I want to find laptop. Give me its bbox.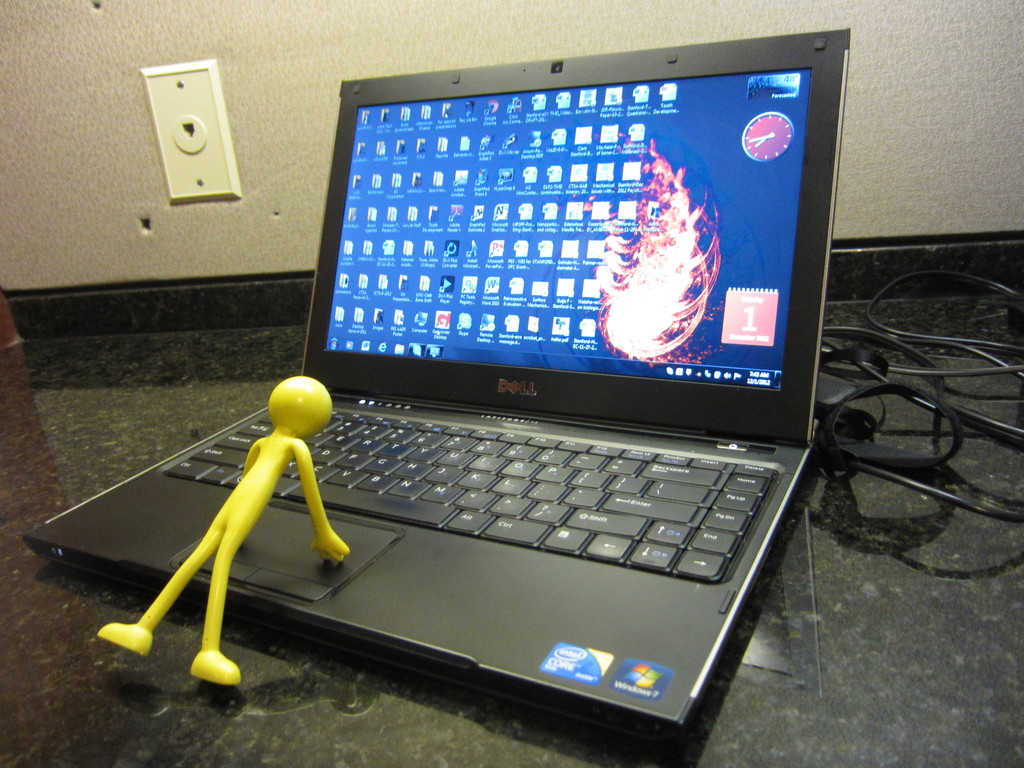
[20, 26, 851, 736].
